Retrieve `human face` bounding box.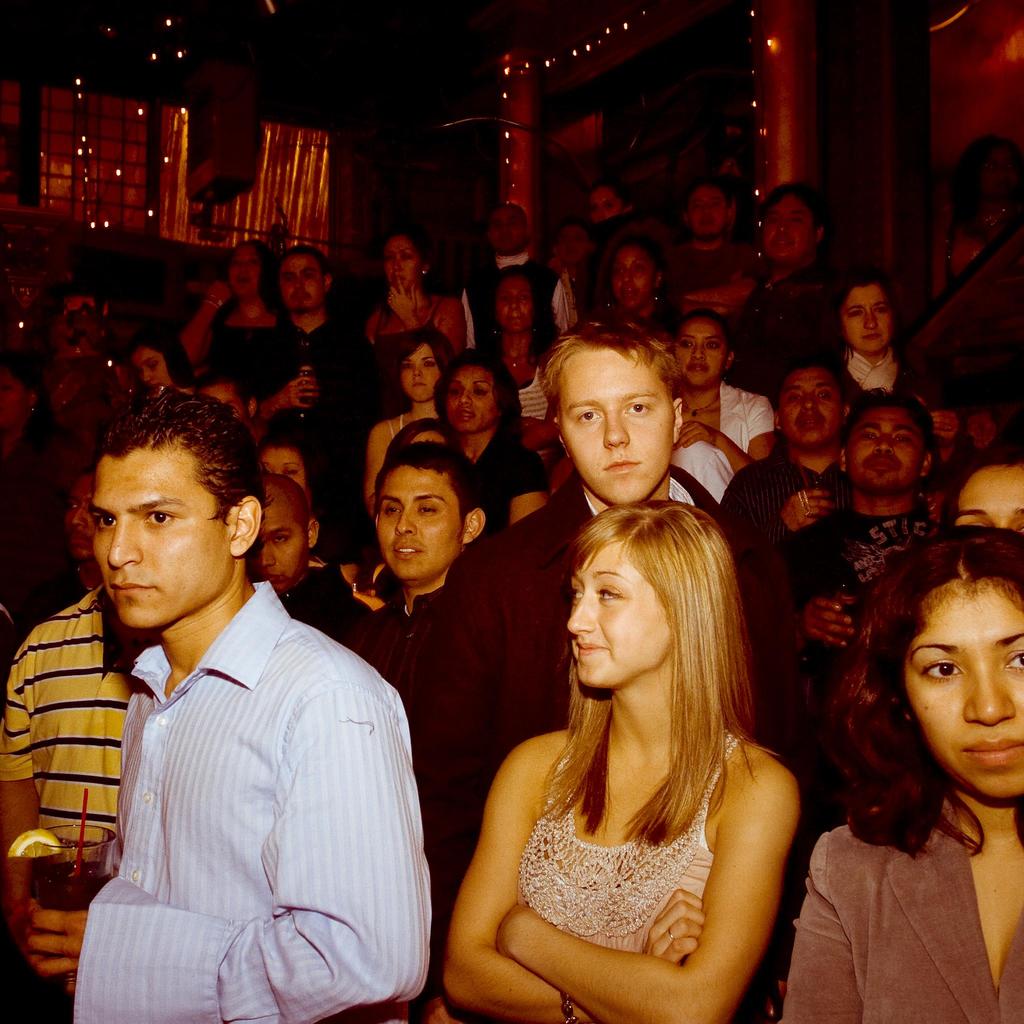
Bounding box: crop(899, 578, 1023, 803).
